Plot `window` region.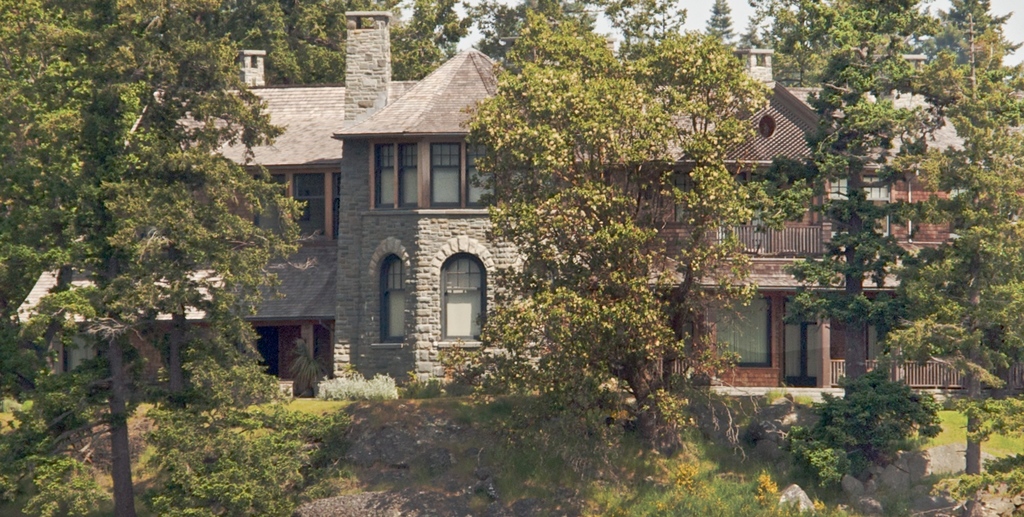
Plotted at (left=373, top=141, right=399, bottom=210).
